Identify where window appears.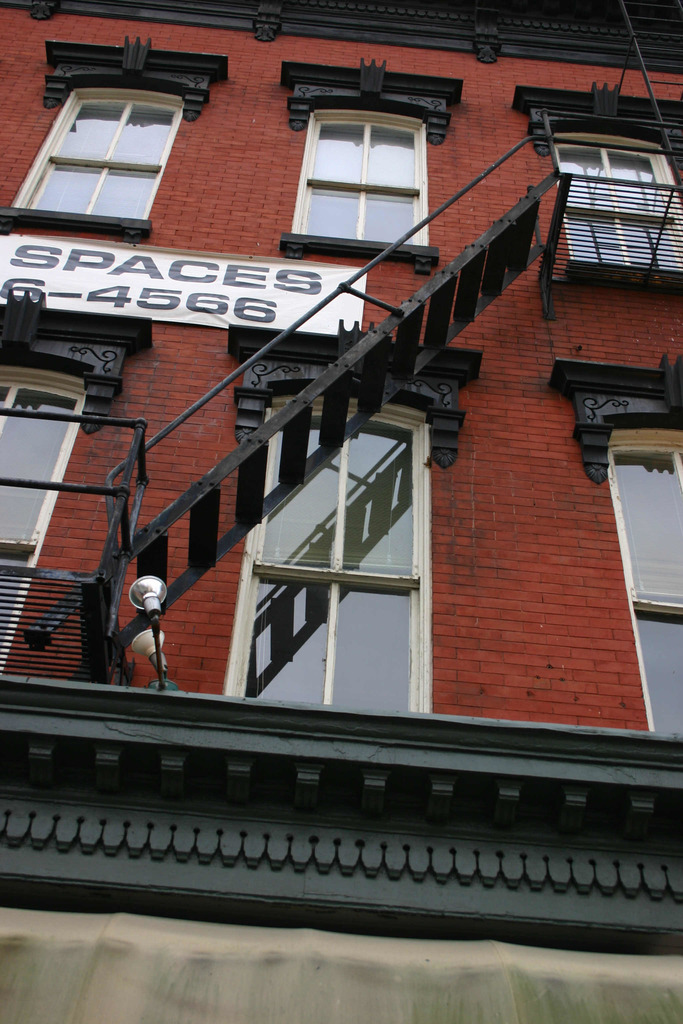
Appears at 0/38/235/246.
